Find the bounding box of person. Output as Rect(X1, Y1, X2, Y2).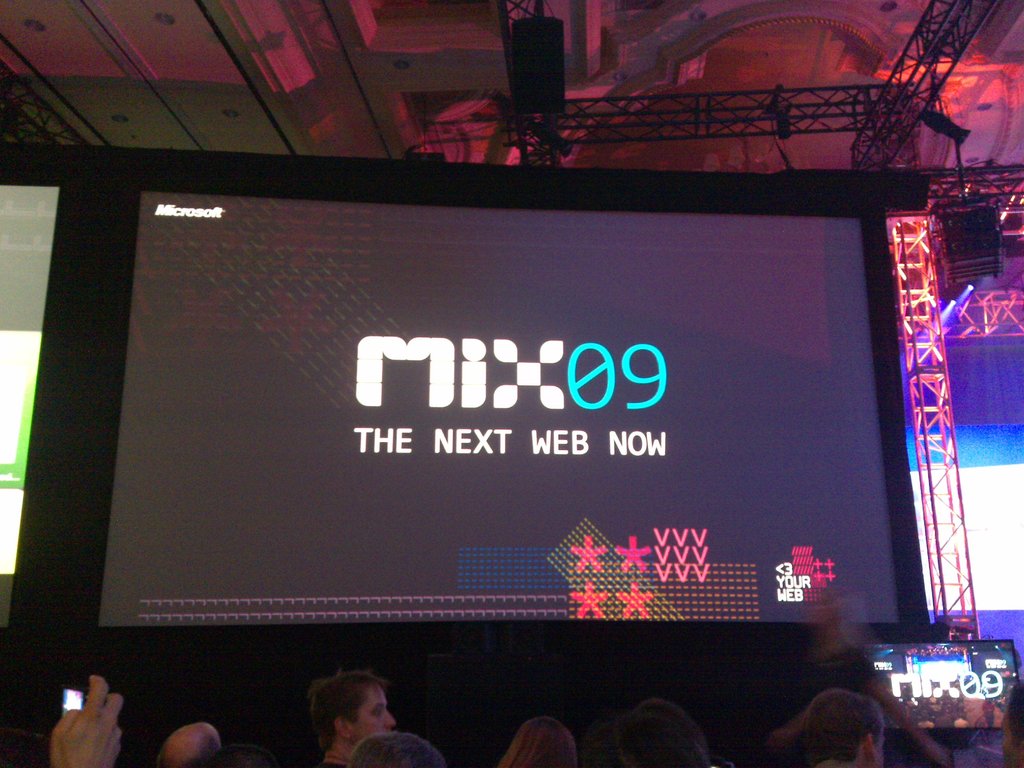
Rect(1002, 691, 1023, 767).
